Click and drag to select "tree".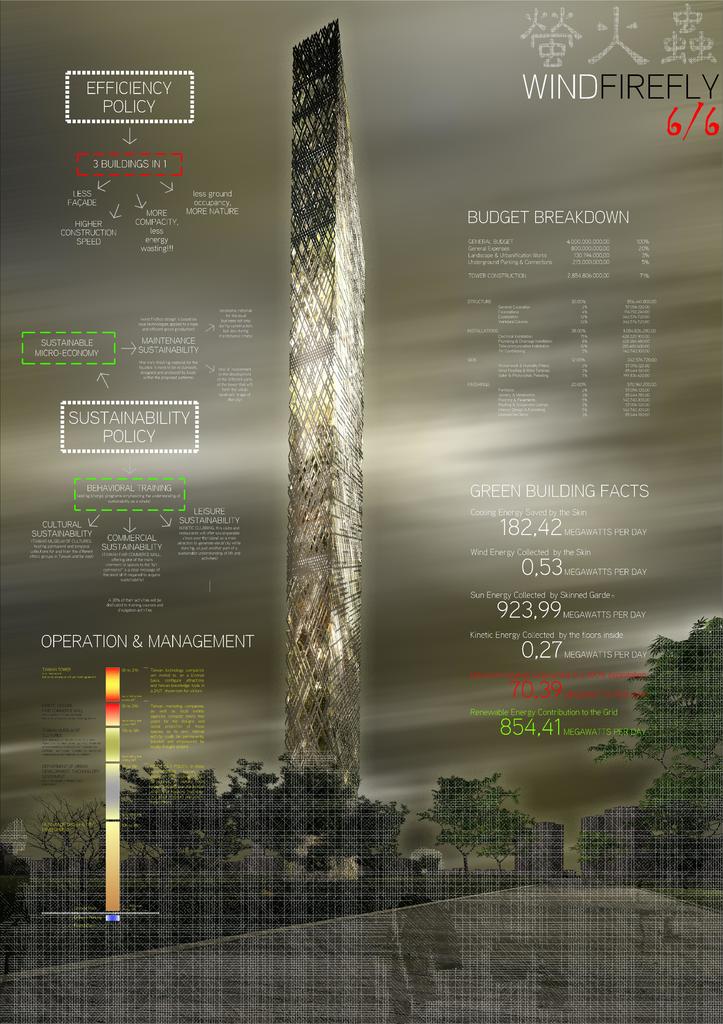
Selection: 574:821:623:886.
